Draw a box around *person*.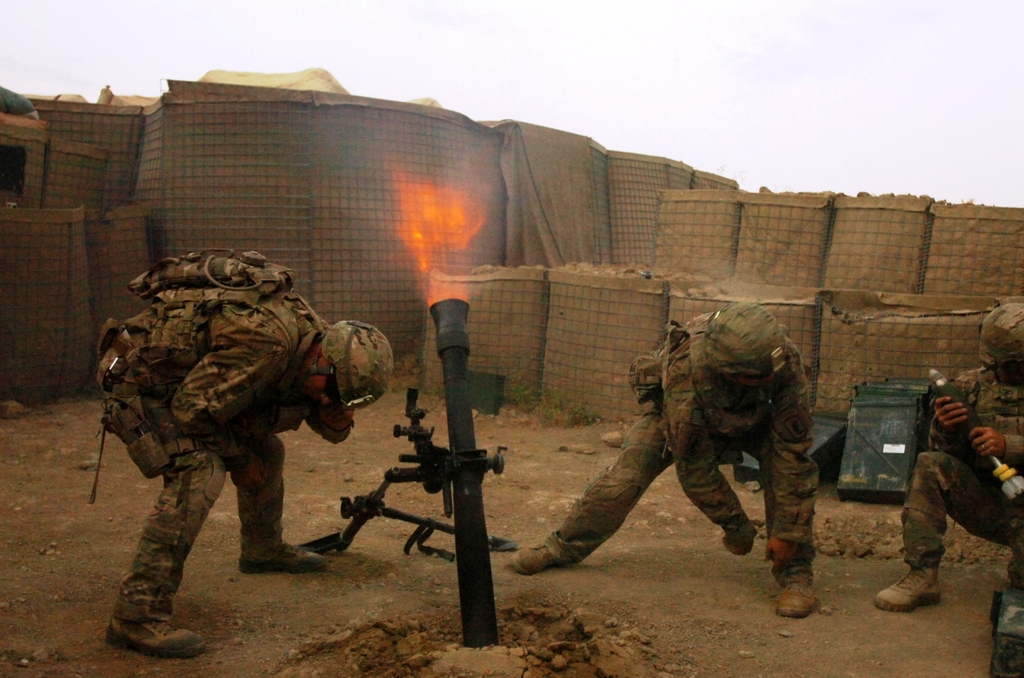
97, 230, 364, 643.
